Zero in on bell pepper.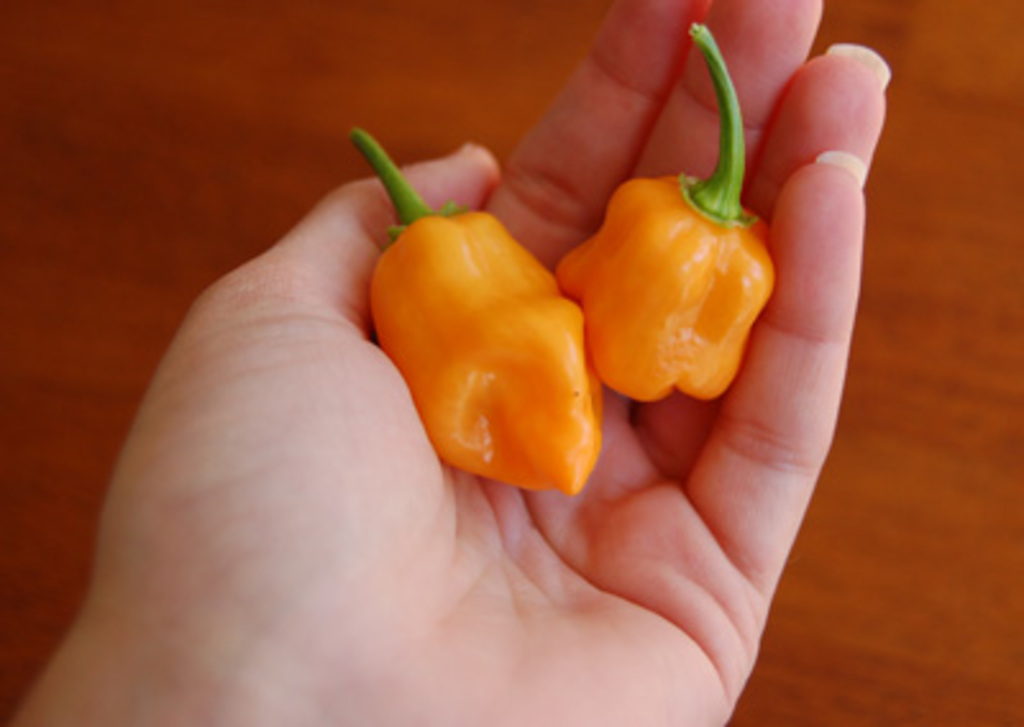
Zeroed in: region(558, 15, 778, 404).
